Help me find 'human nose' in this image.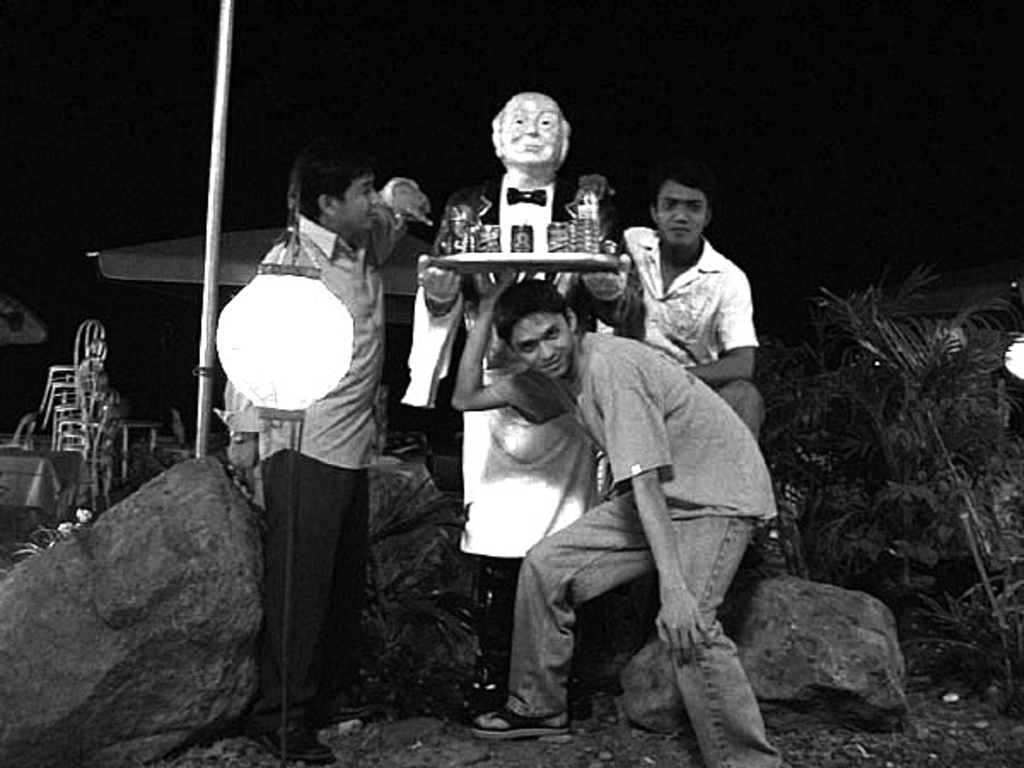
Found it: [669,208,689,224].
